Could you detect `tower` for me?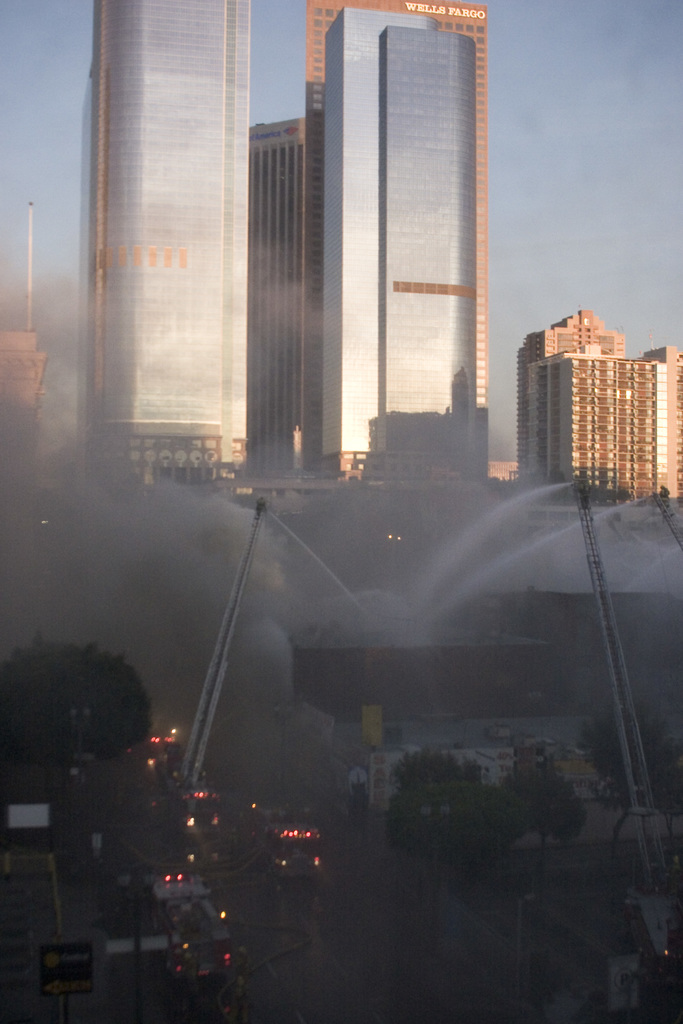
Detection result: crop(522, 311, 611, 477).
